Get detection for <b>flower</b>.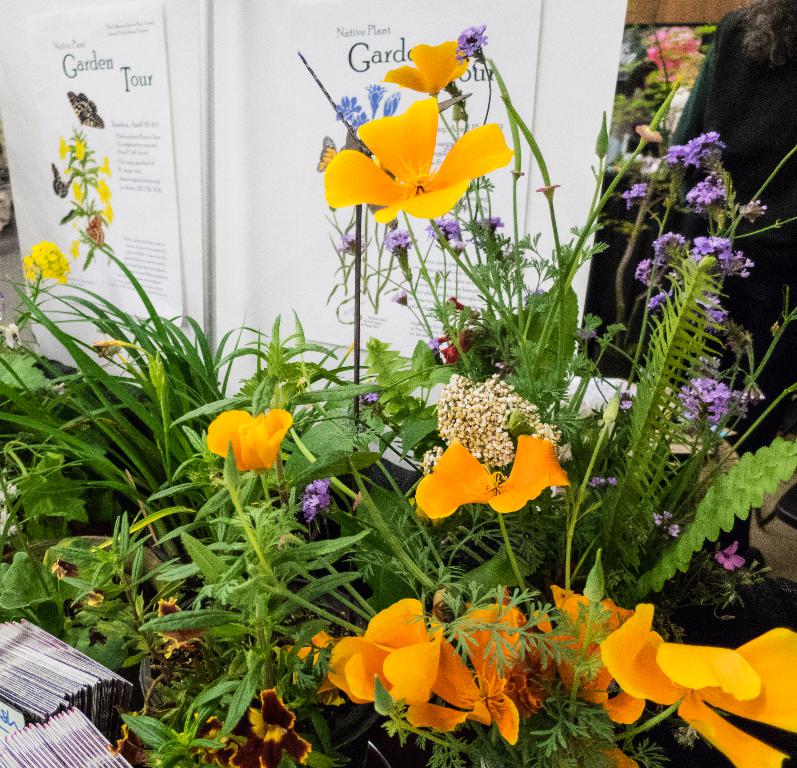
Detection: [left=336, top=234, right=367, bottom=252].
